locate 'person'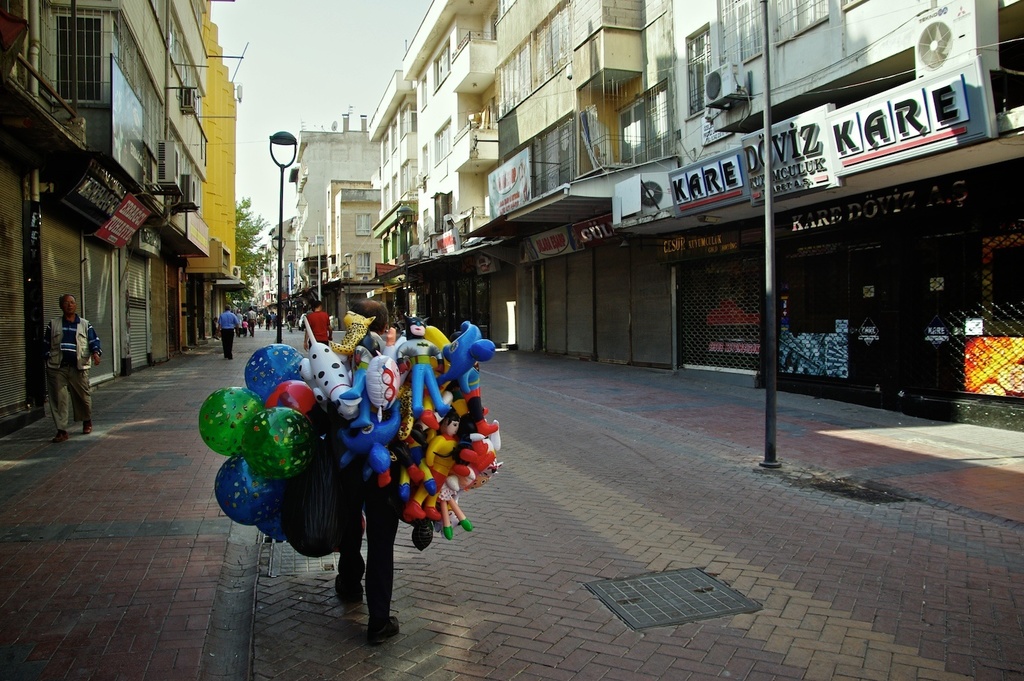
crop(304, 297, 330, 348)
